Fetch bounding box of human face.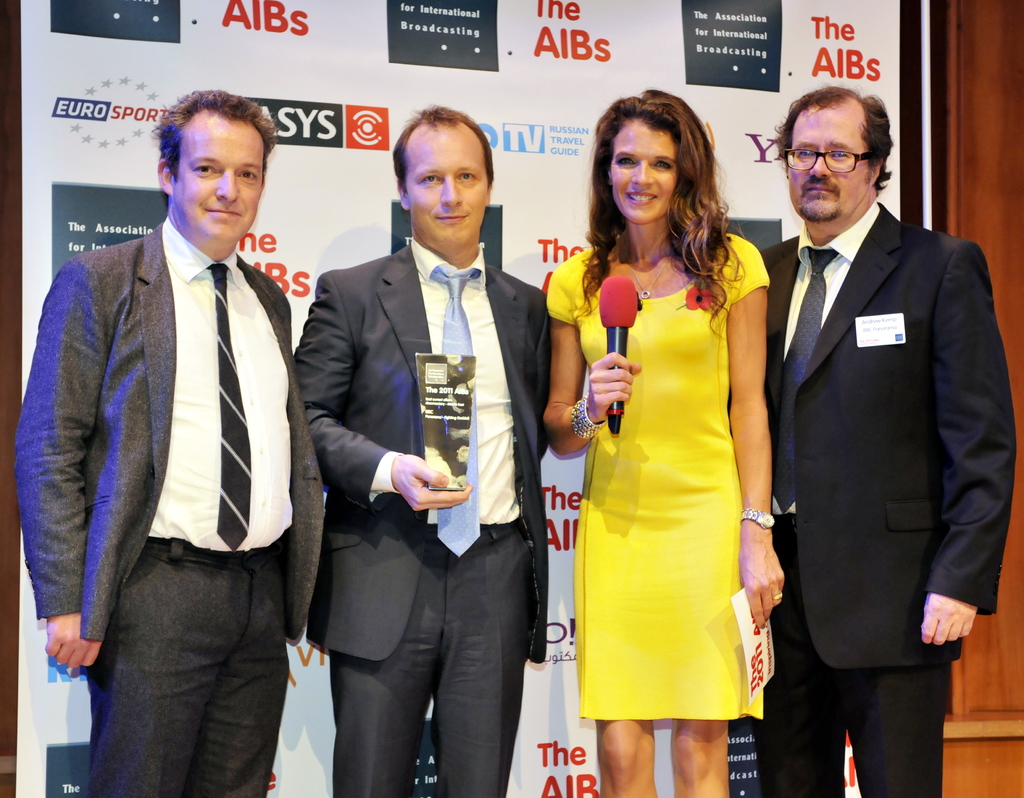
Bbox: l=172, t=112, r=265, b=244.
